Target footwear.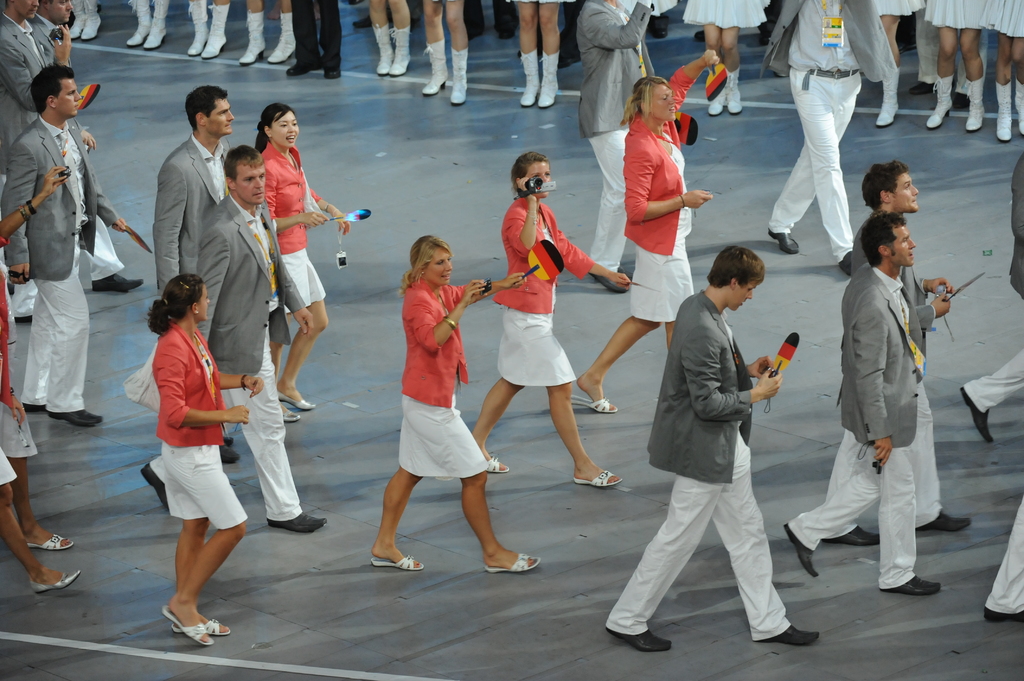
Target region: bbox=(202, 2, 232, 63).
